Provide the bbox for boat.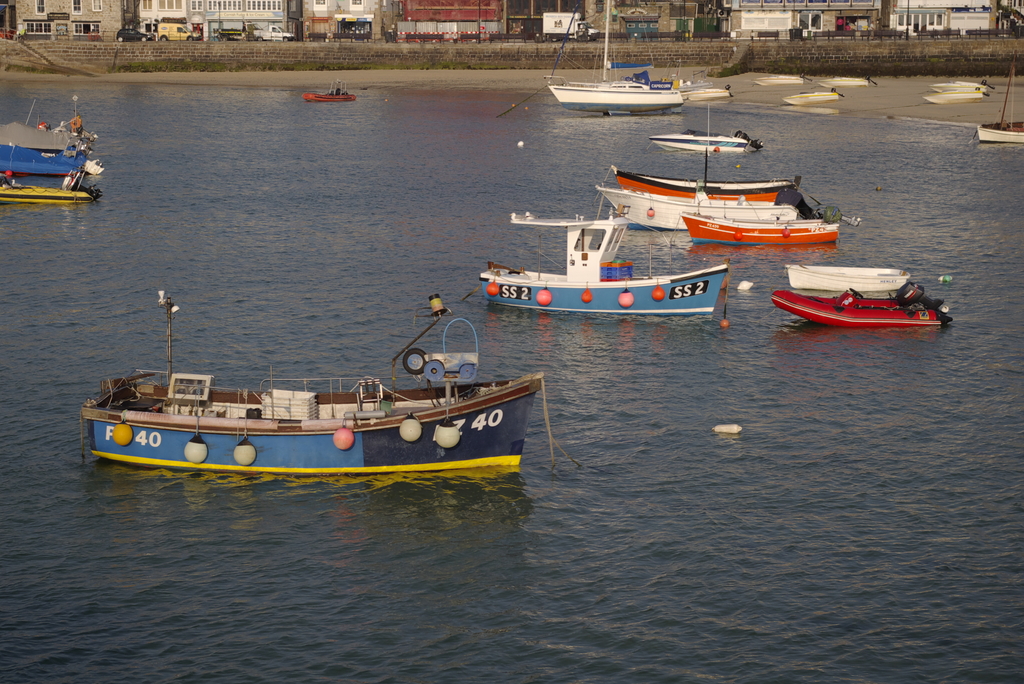
x1=783 y1=88 x2=837 y2=106.
